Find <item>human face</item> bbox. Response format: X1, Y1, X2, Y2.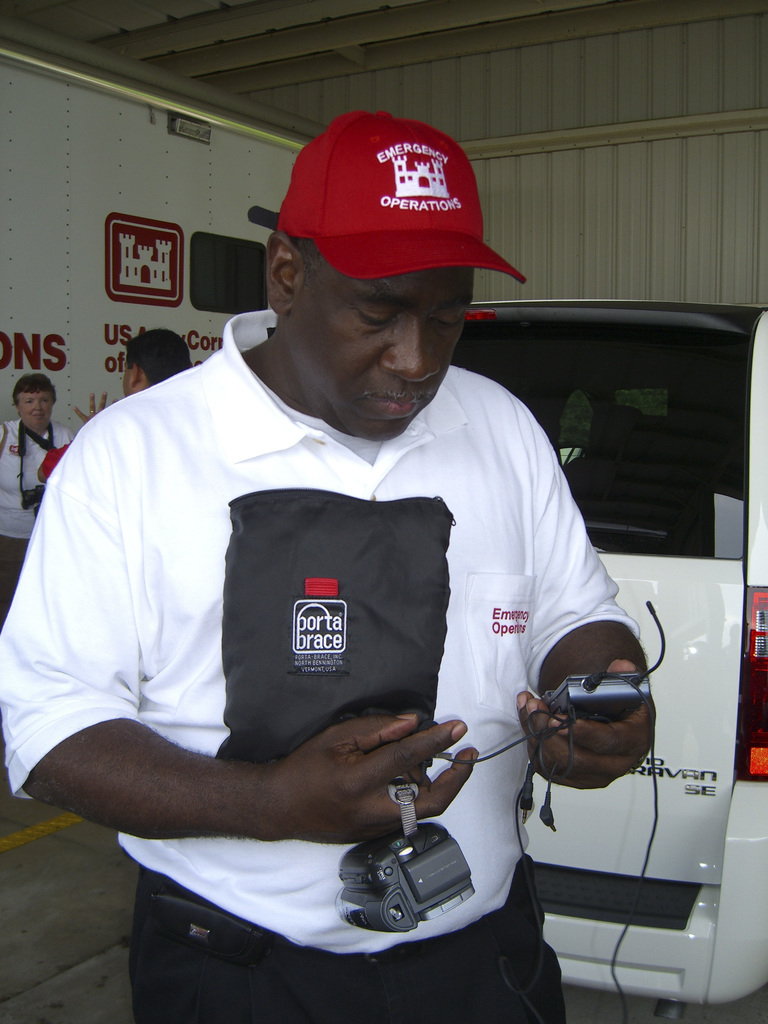
294, 252, 470, 447.
